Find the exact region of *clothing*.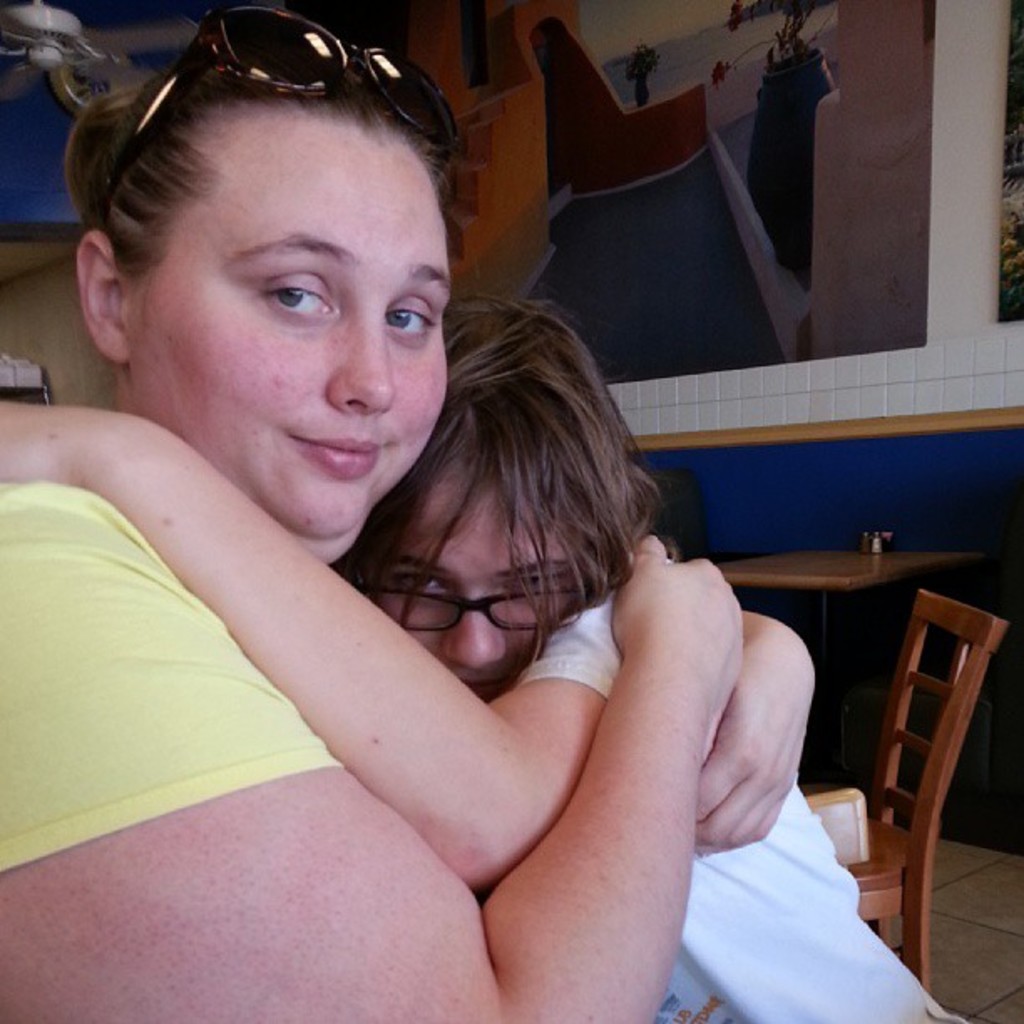
Exact region: [left=0, top=475, right=340, bottom=872].
